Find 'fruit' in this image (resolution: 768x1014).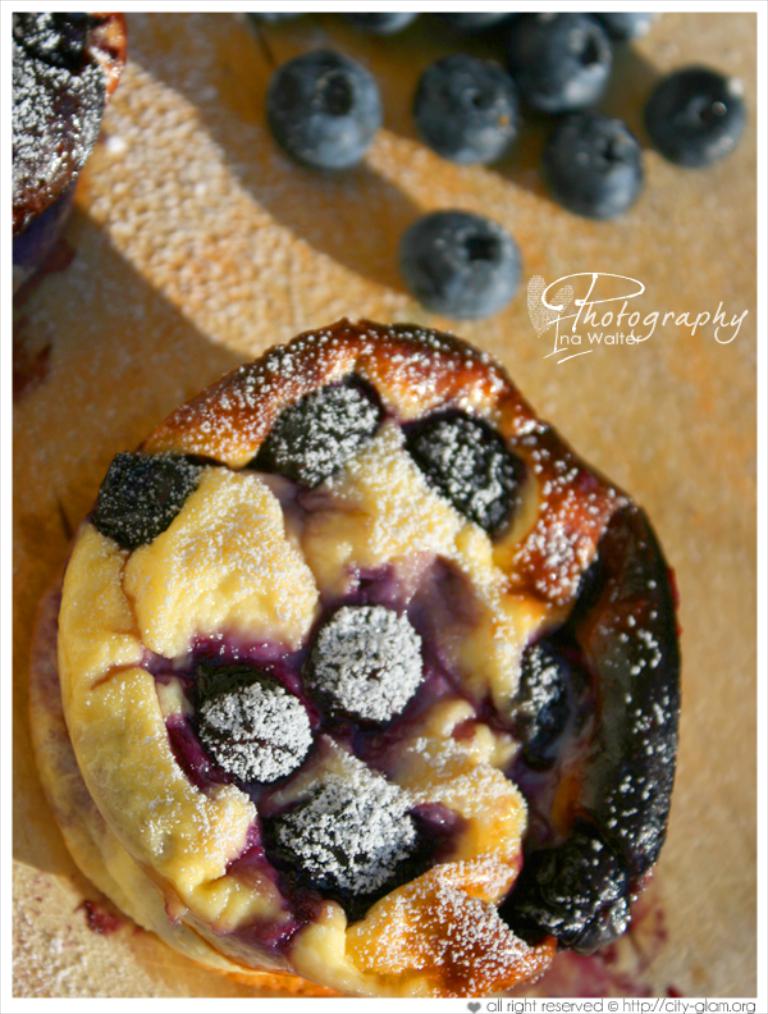
l=413, t=51, r=527, b=169.
